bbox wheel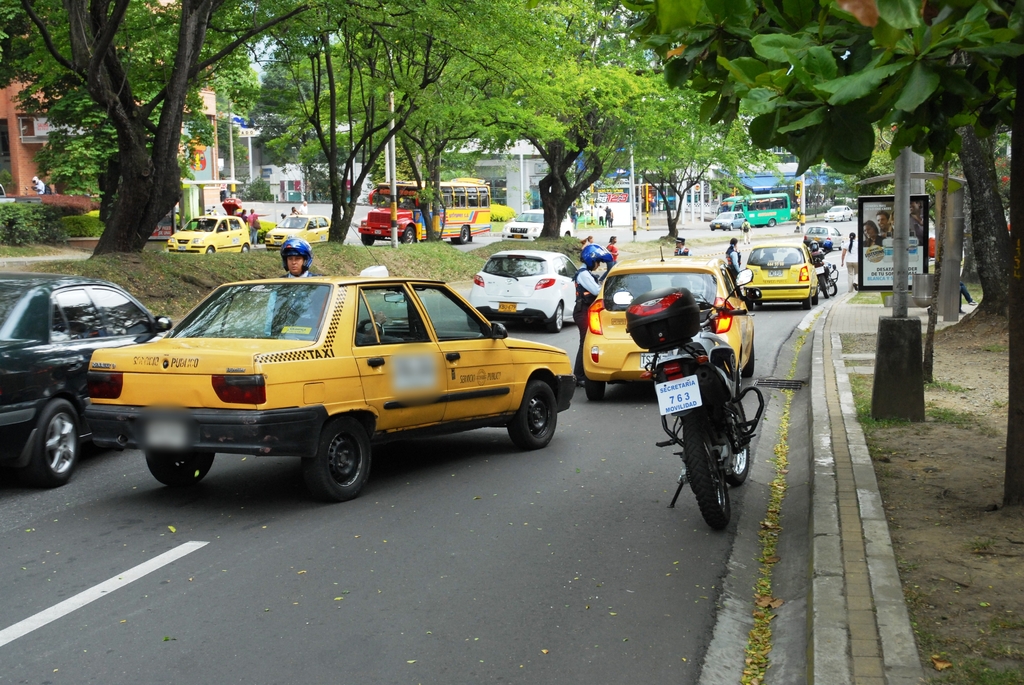
box(828, 276, 838, 292)
